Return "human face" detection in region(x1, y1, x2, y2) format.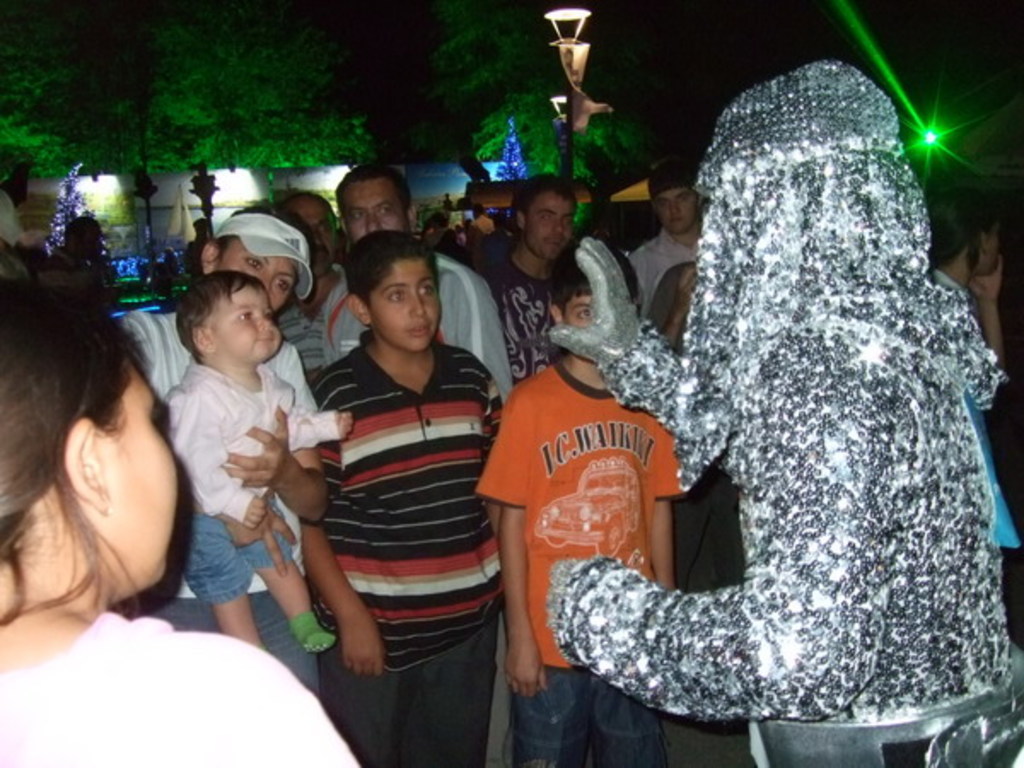
region(341, 176, 422, 244).
